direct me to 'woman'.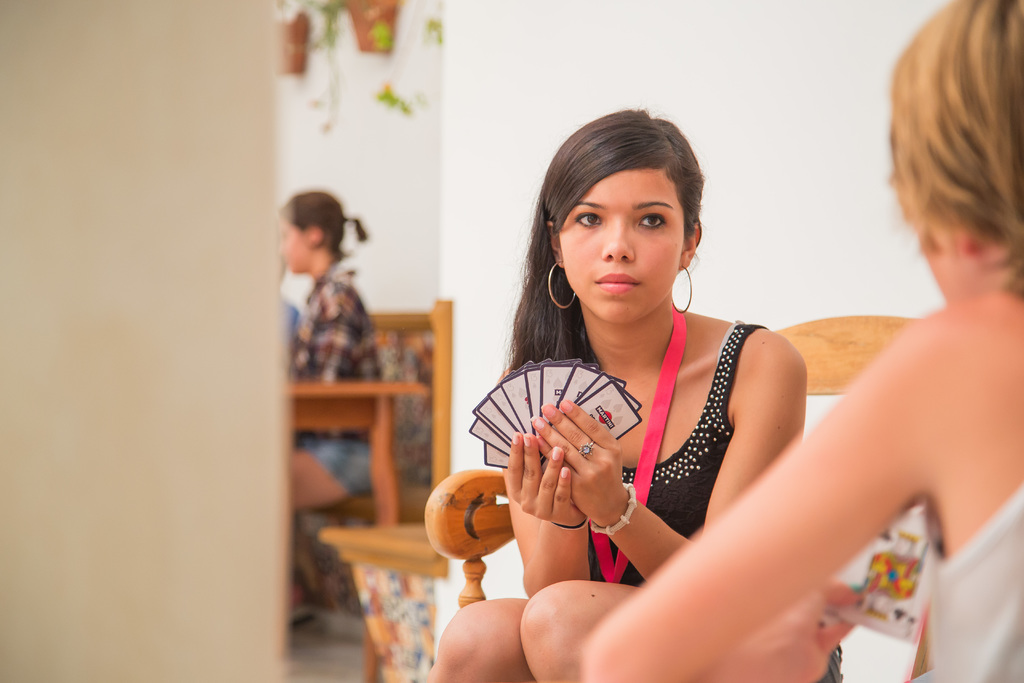
Direction: locate(430, 106, 838, 682).
